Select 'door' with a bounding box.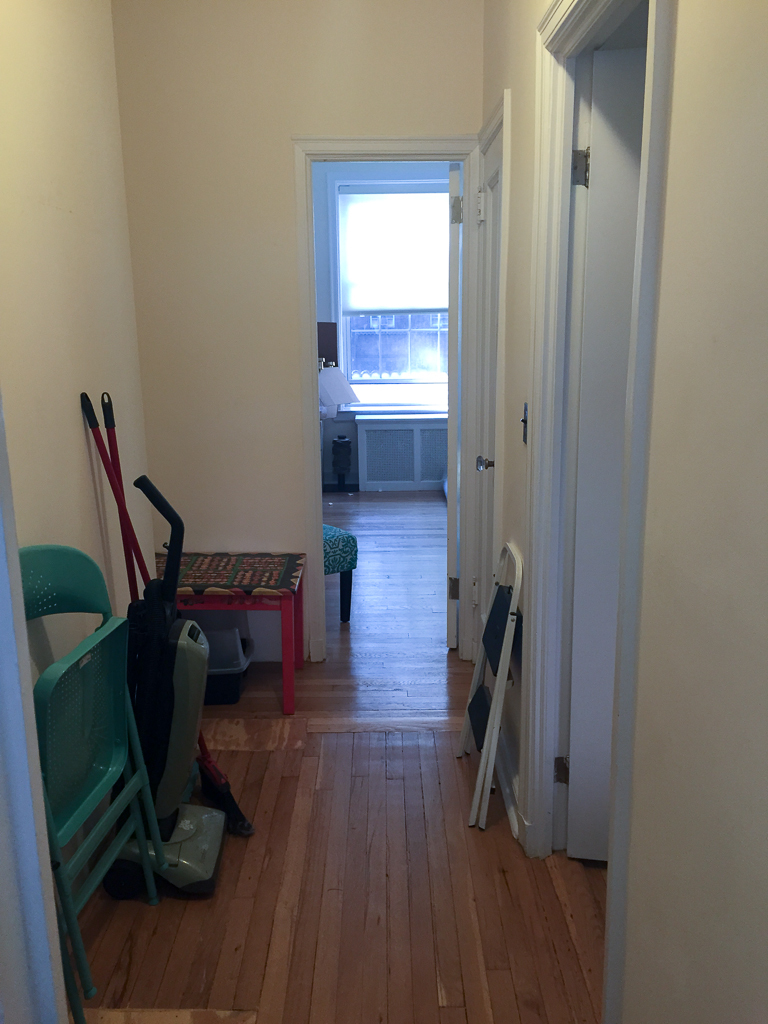
bbox=[293, 103, 498, 593].
